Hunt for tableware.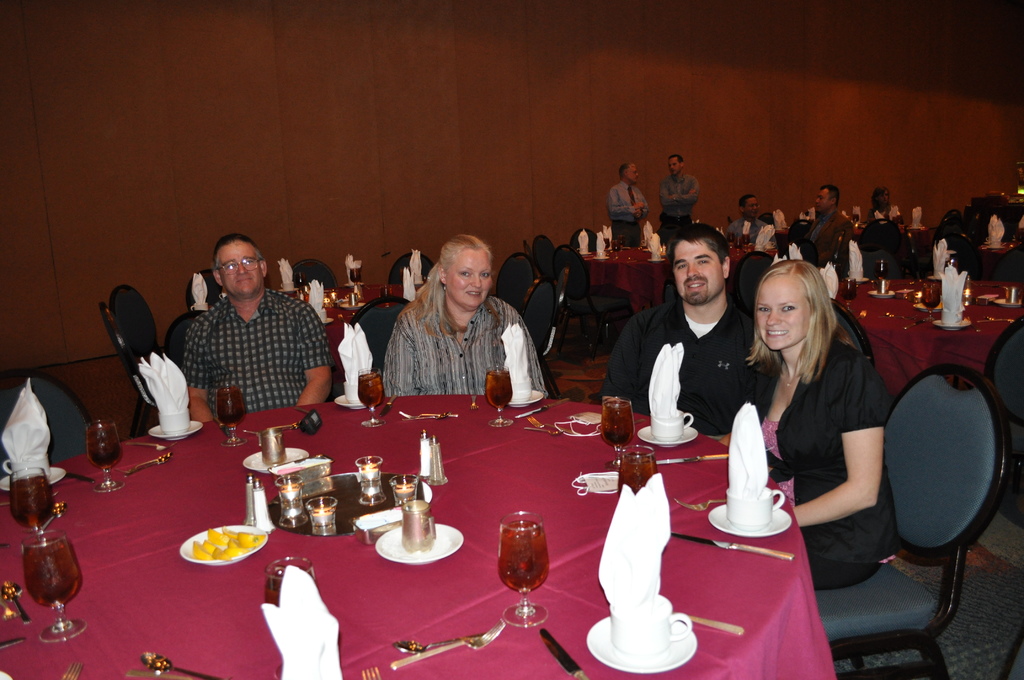
Hunted down at <bbox>843, 280, 860, 312</bbox>.
